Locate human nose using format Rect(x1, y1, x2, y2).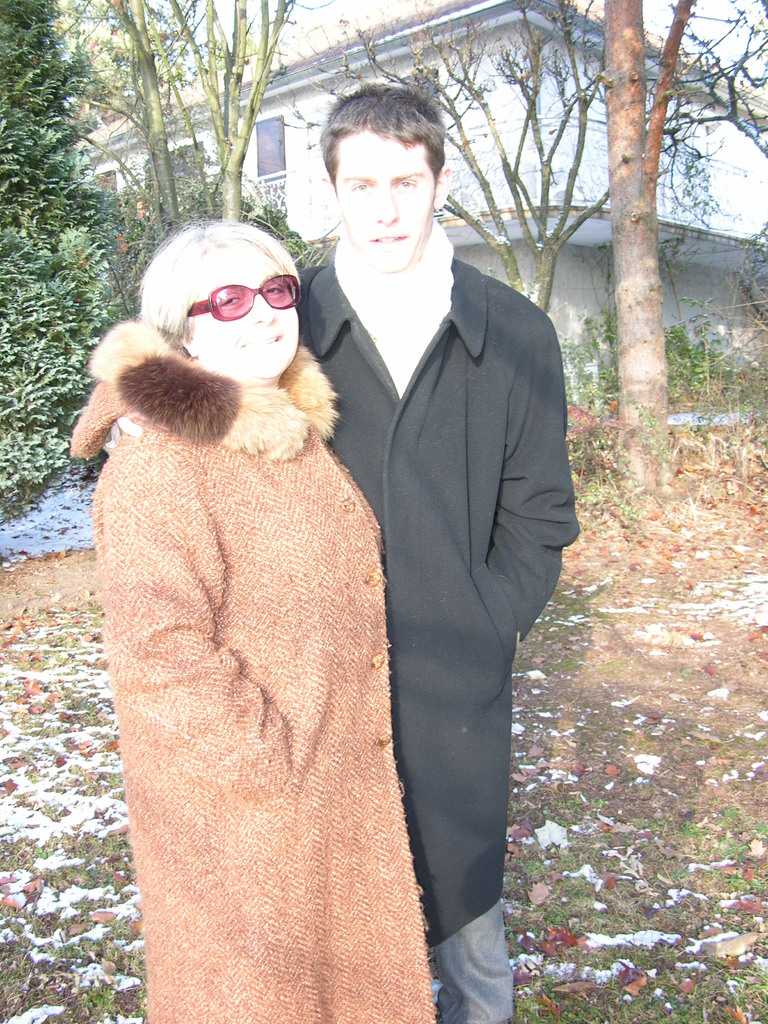
Rect(246, 295, 278, 330).
